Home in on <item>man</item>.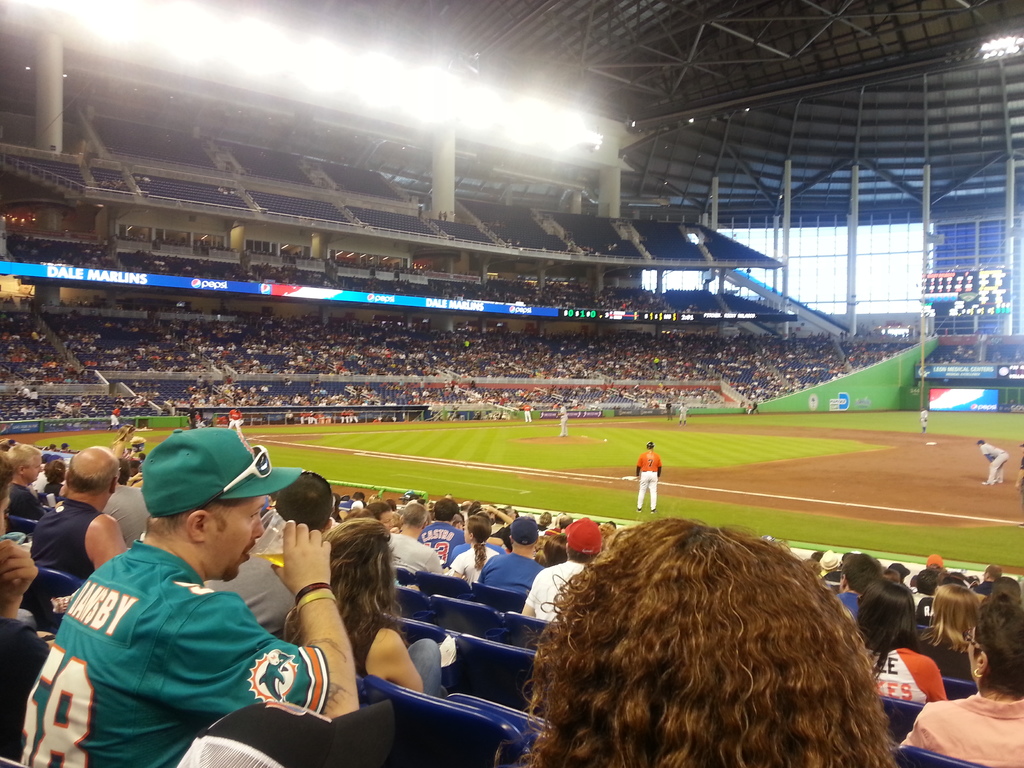
Homed in at locate(664, 399, 673, 421).
